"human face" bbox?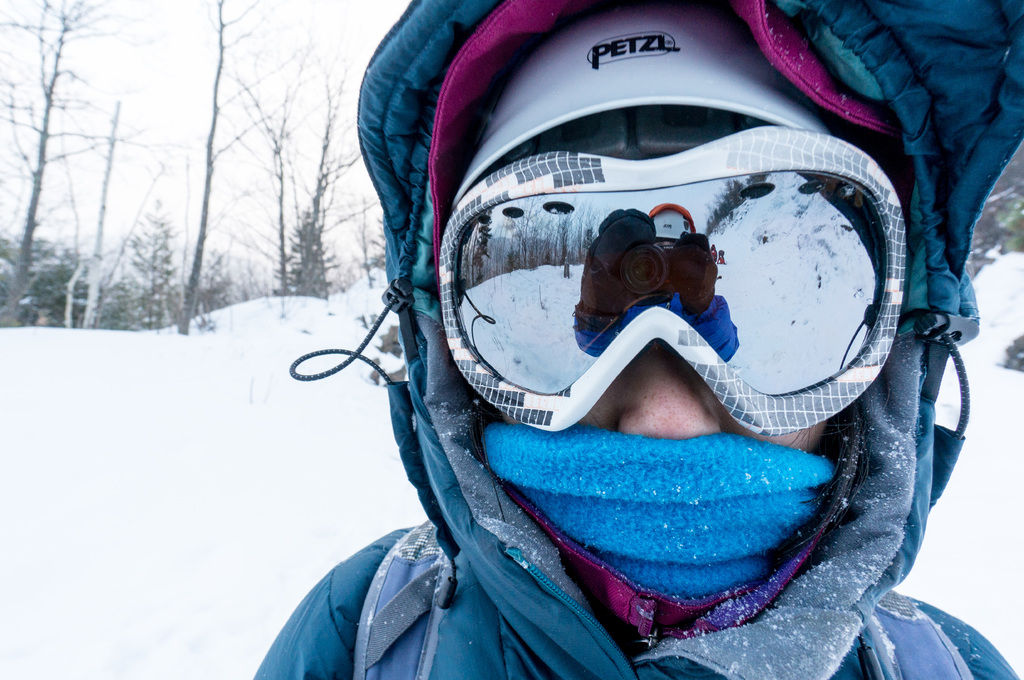
crop(421, 118, 909, 475)
